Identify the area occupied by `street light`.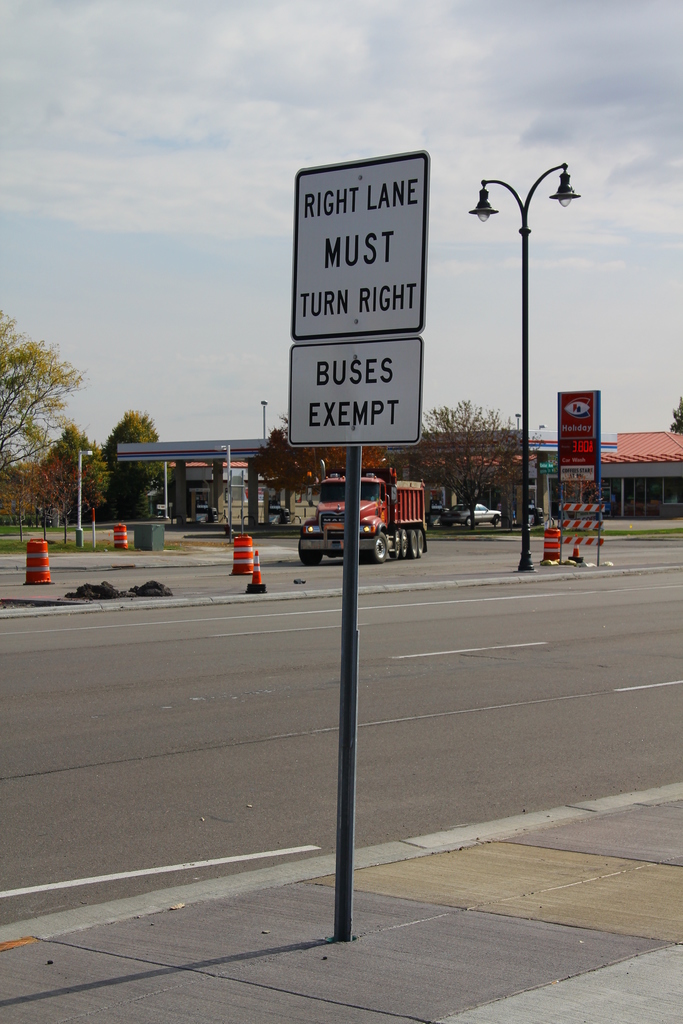
Area: {"left": 211, "top": 442, "right": 233, "bottom": 541}.
